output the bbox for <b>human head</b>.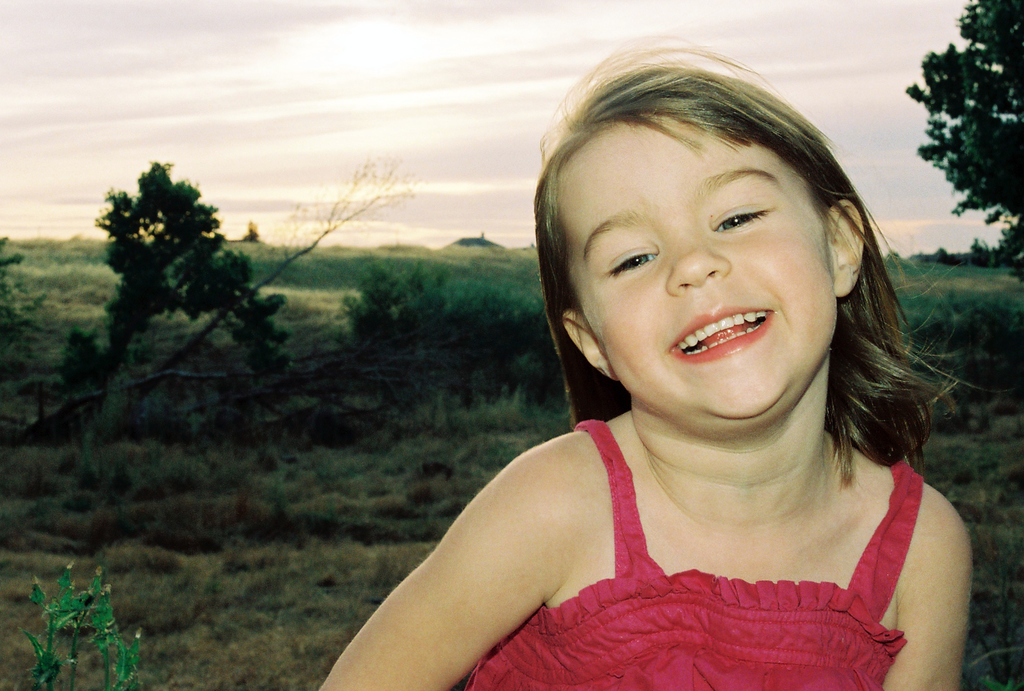
region(567, 50, 884, 436).
